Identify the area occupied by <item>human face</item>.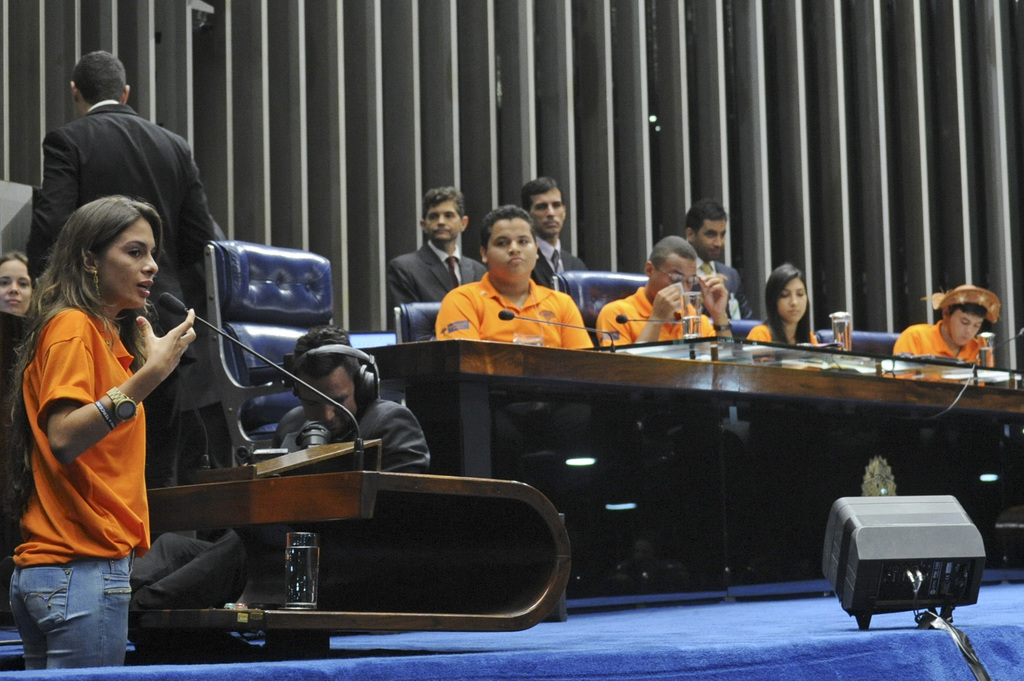
Area: [424,200,464,244].
